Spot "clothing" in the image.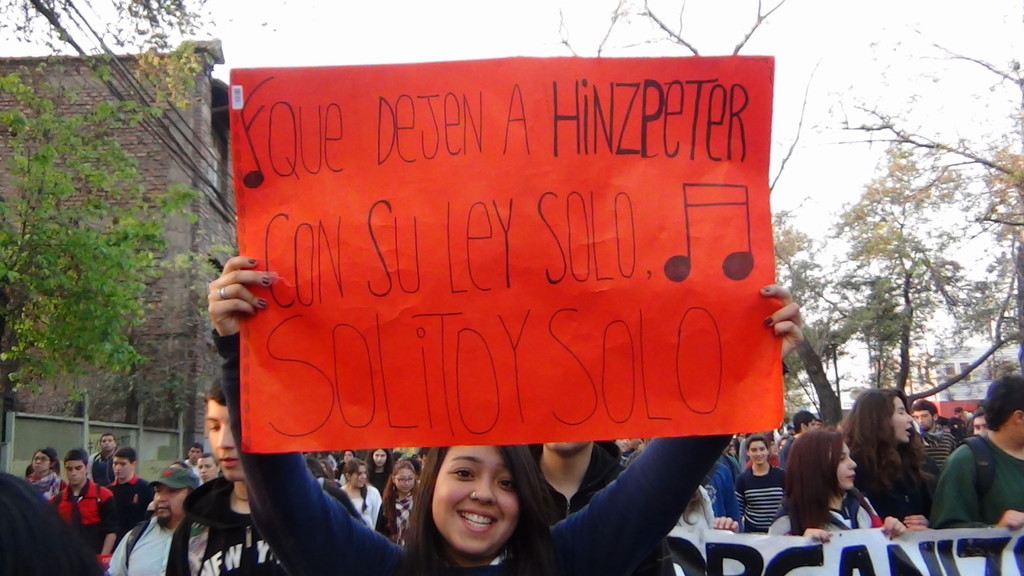
"clothing" found at bbox=[740, 466, 791, 531].
